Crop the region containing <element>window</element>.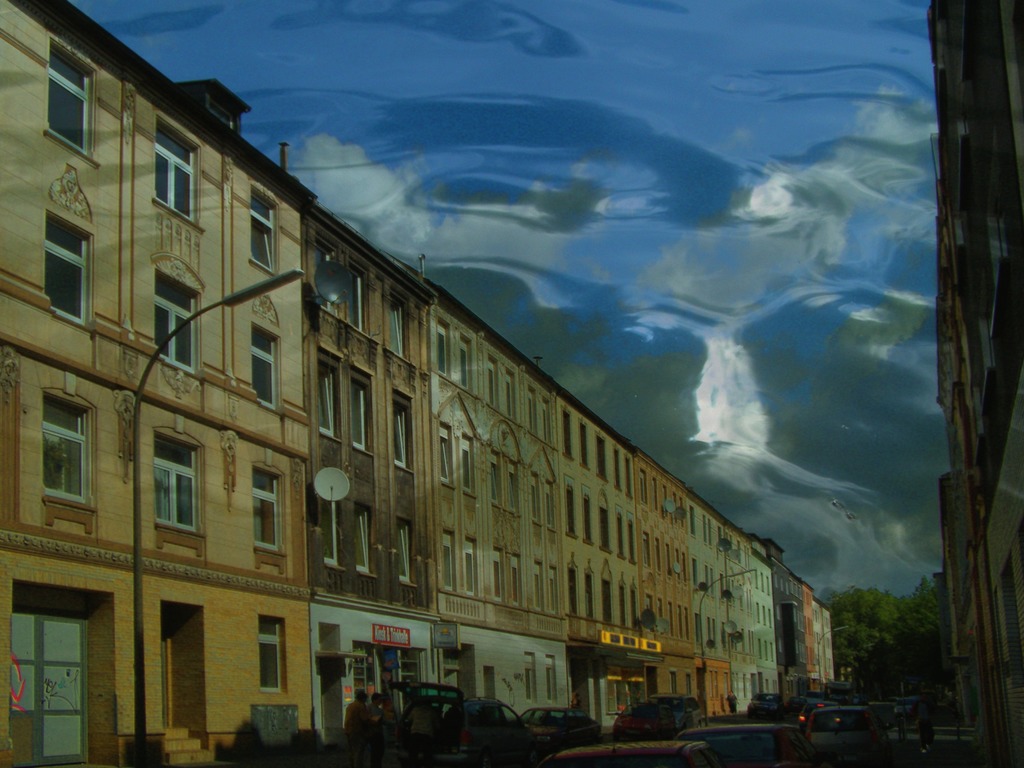
Crop region: (left=485, top=351, right=504, bottom=407).
